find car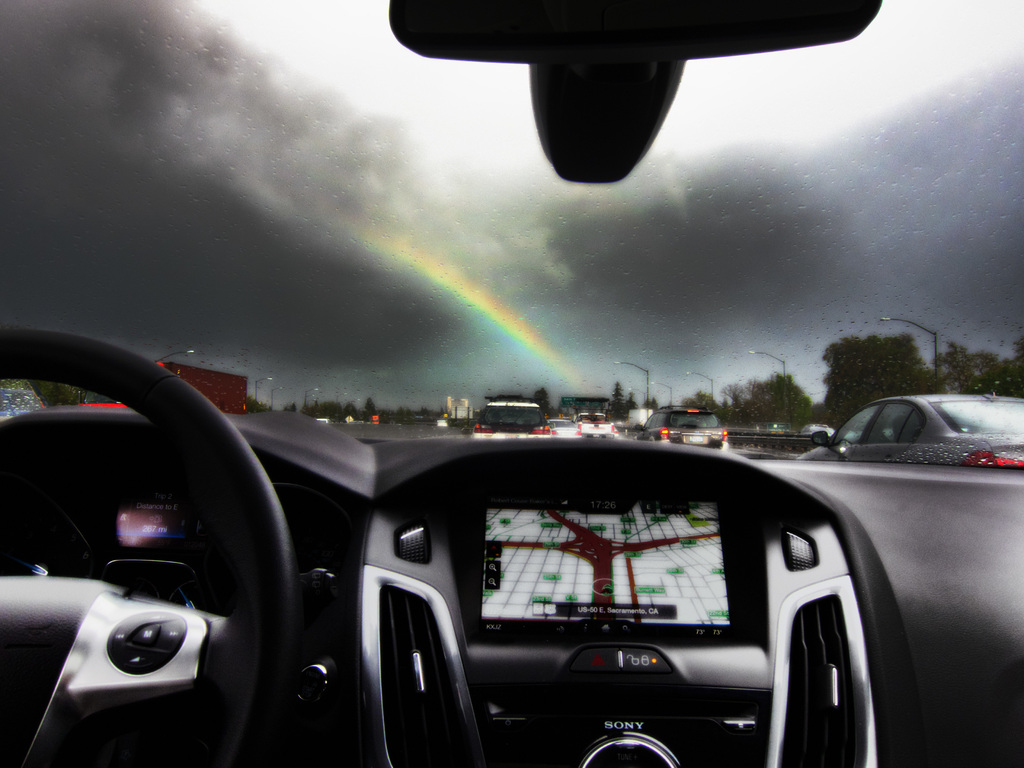
x1=472, y1=397, x2=556, y2=435
